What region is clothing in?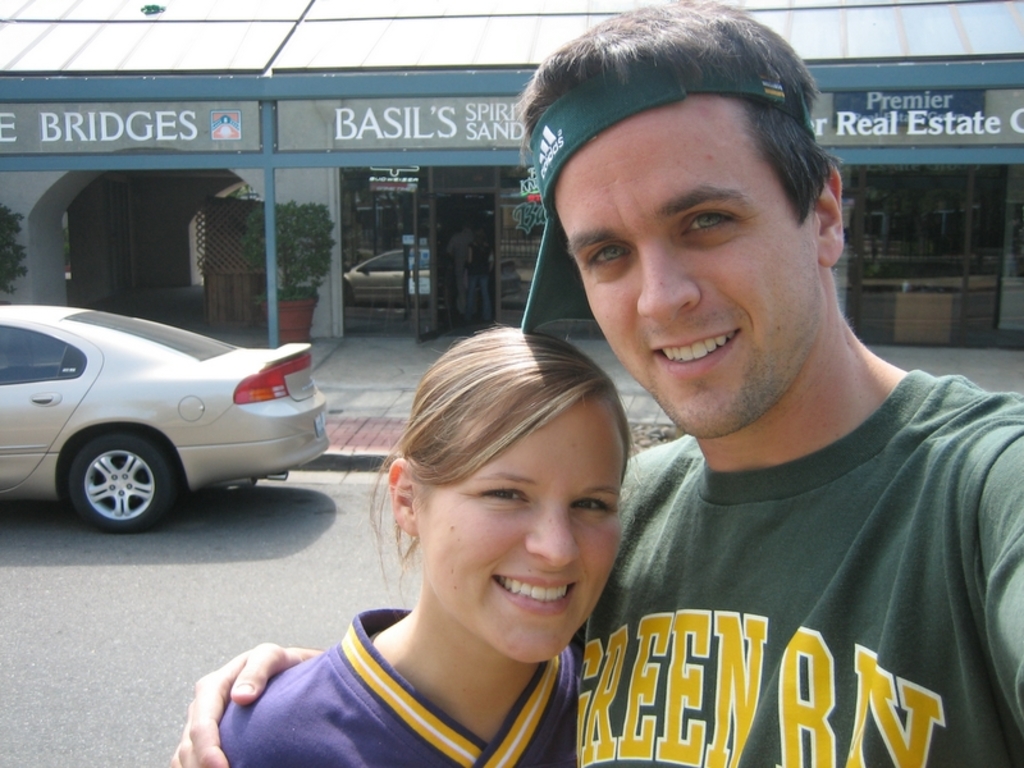
552,339,1005,754.
